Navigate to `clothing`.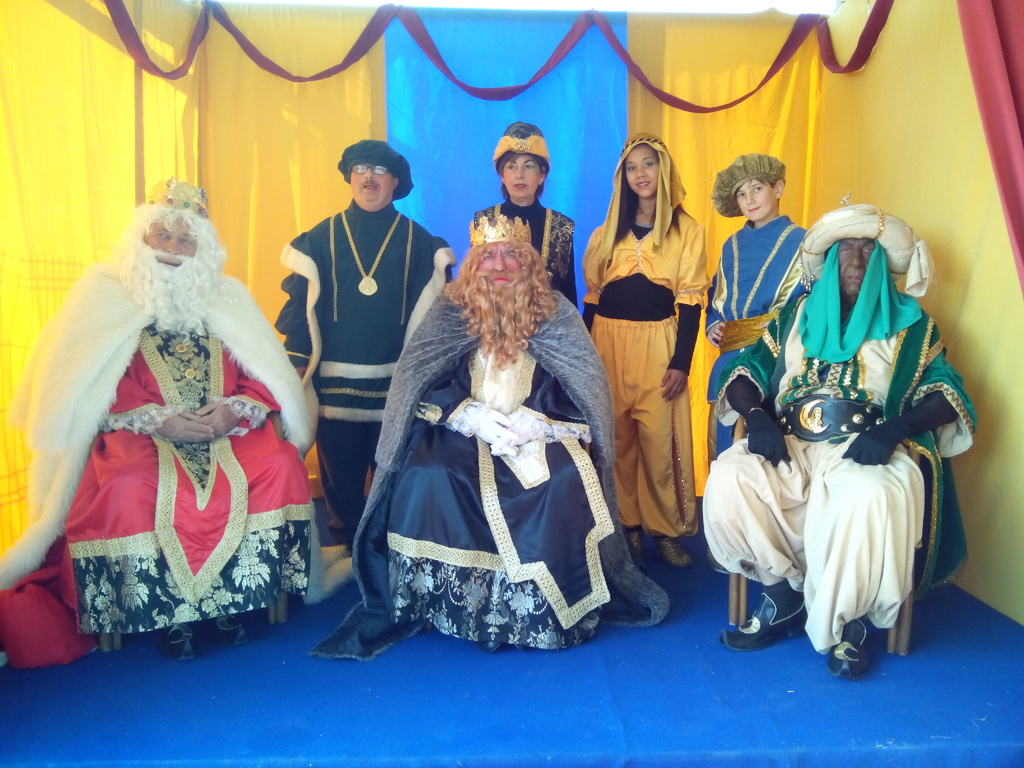
Navigation target: [48,262,321,655].
